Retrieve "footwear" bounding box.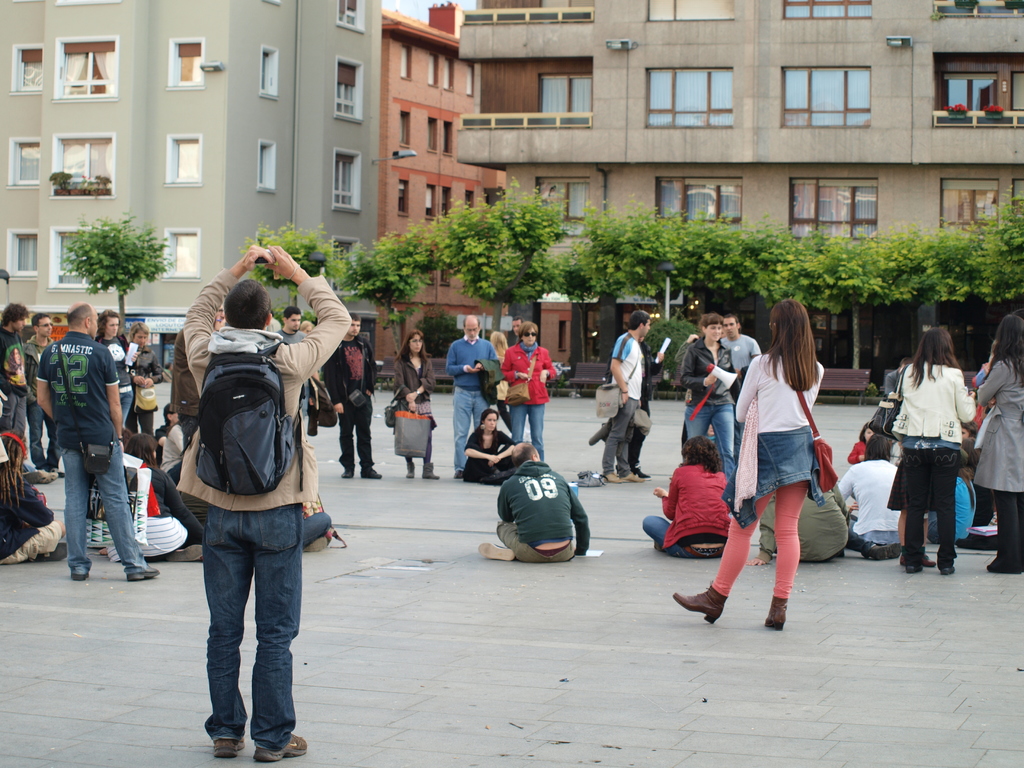
Bounding box: left=160, top=542, right=204, bottom=562.
